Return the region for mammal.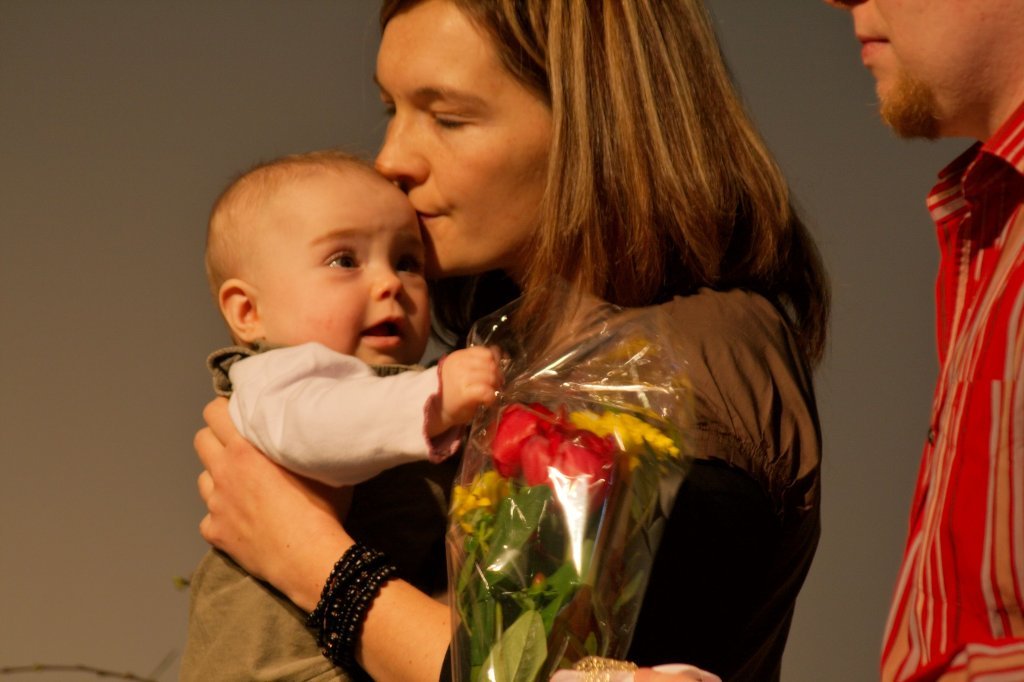
bbox(174, 149, 503, 681).
